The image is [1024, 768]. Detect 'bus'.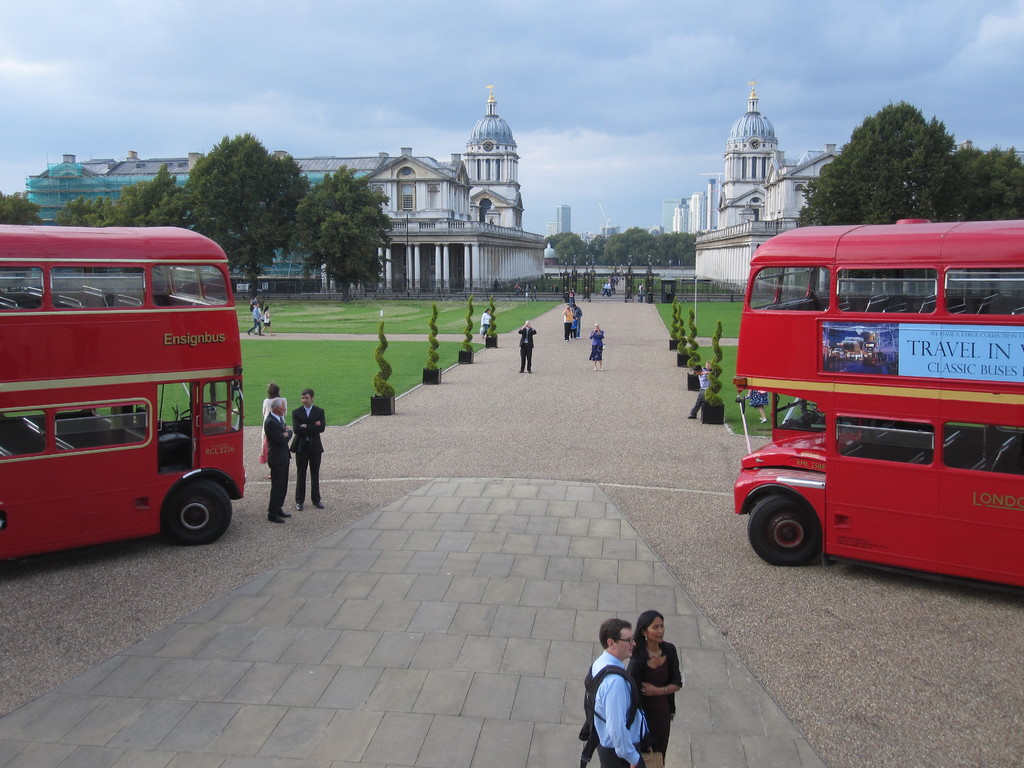
Detection: x1=0 y1=227 x2=250 y2=567.
